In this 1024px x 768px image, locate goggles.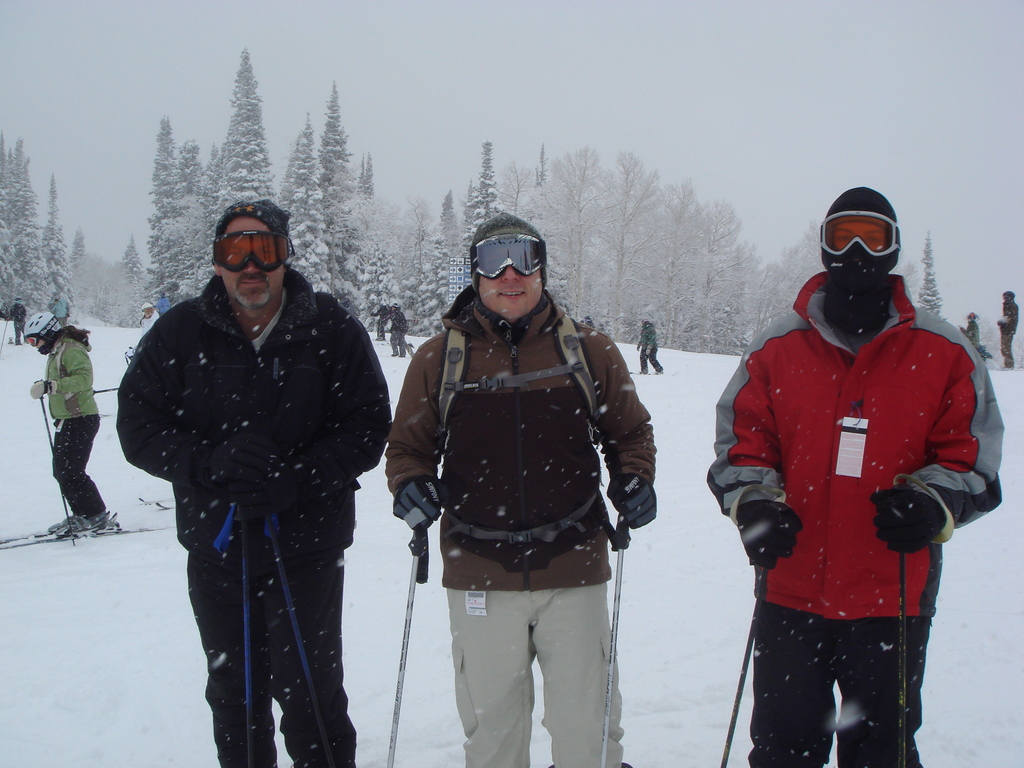
Bounding box: 209, 228, 296, 273.
